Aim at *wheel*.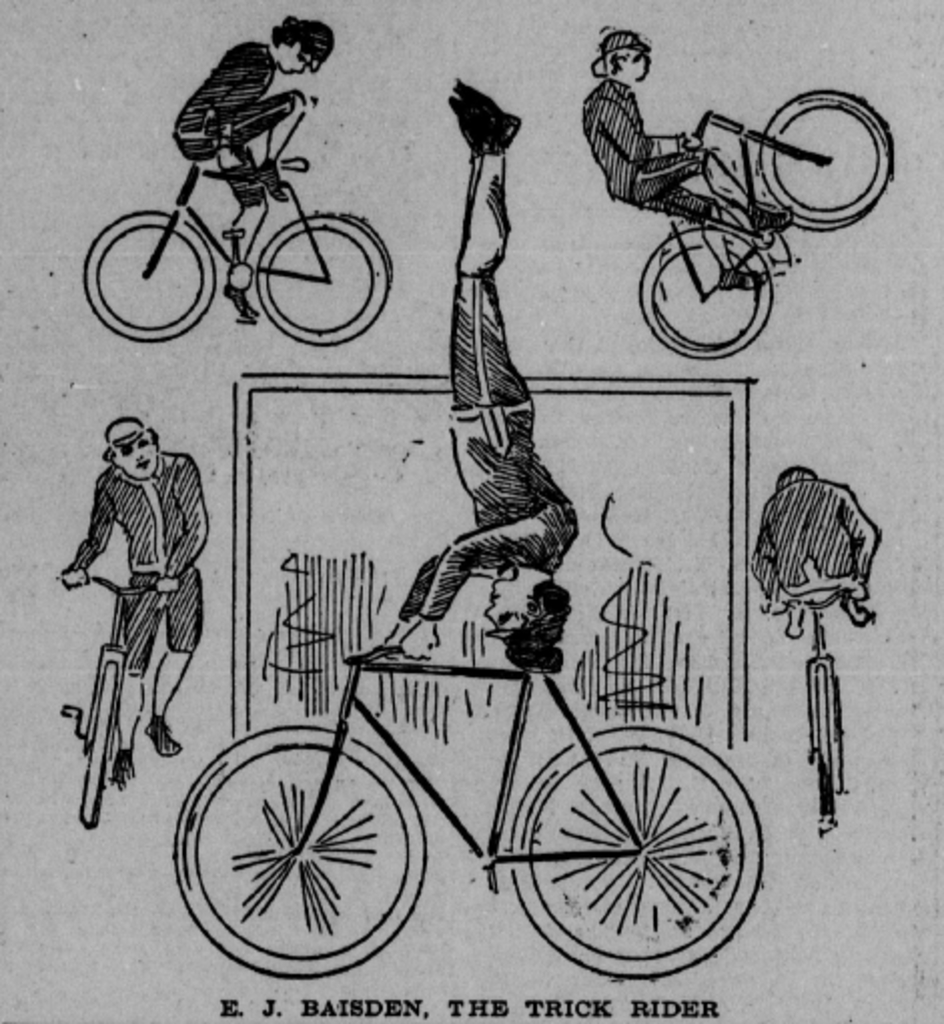
Aimed at bbox(760, 88, 890, 228).
